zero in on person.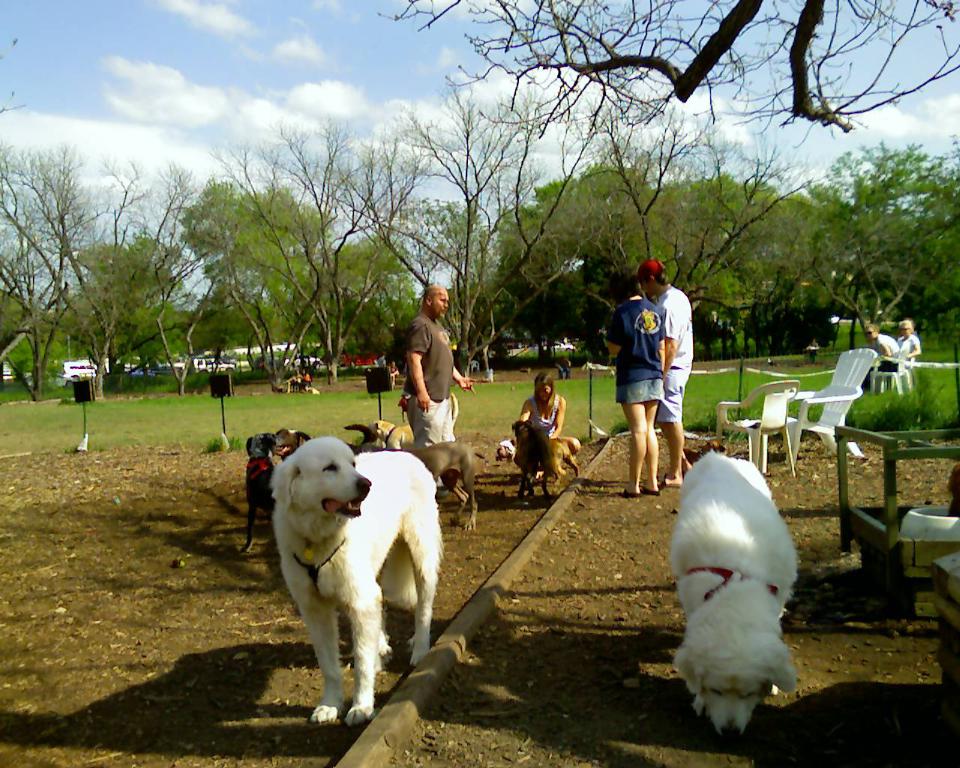
Zeroed in: crop(516, 372, 584, 458).
